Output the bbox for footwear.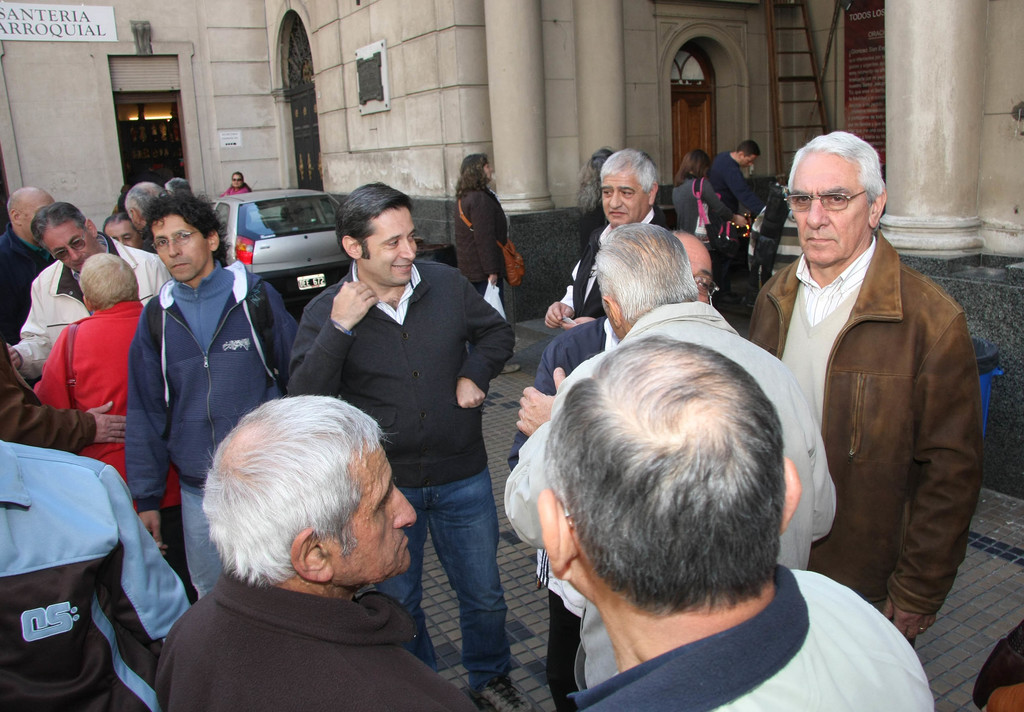
[x1=499, y1=361, x2=521, y2=374].
